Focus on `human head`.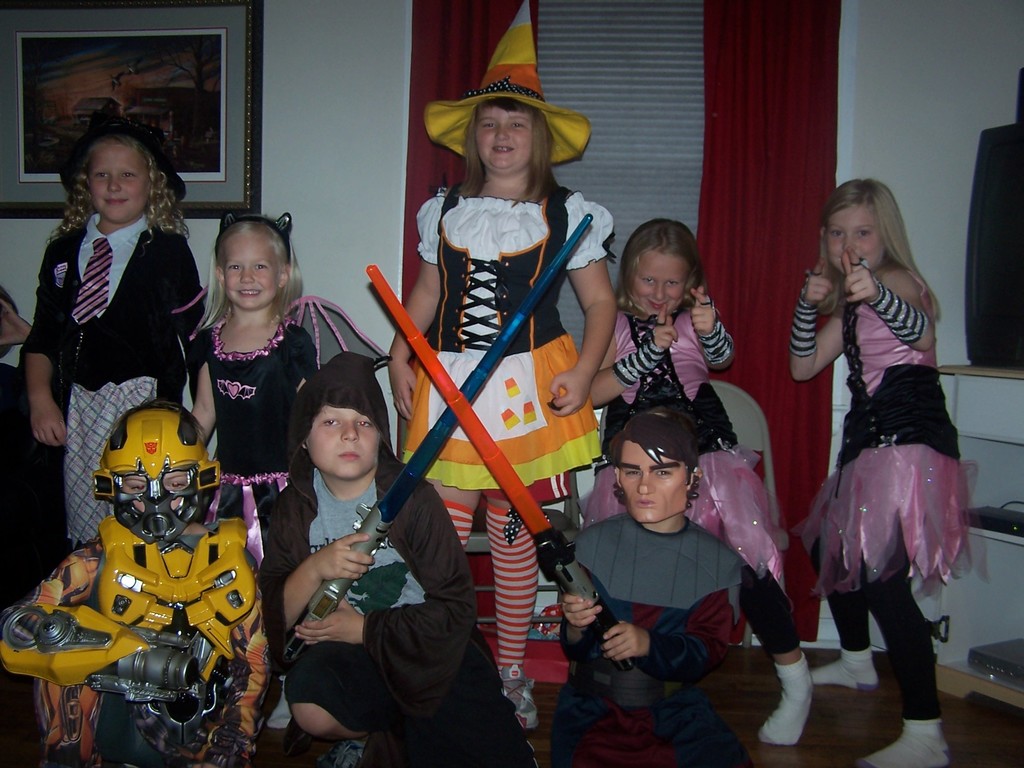
Focused at Rect(625, 218, 703, 316).
